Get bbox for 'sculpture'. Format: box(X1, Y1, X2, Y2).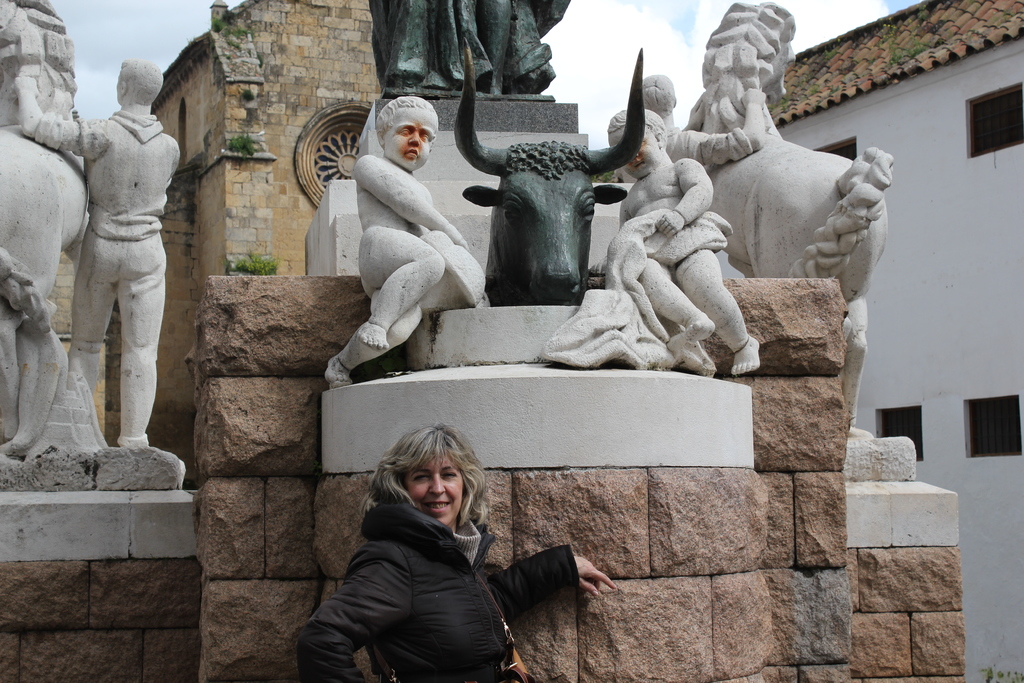
box(42, 37, 186, 500).
